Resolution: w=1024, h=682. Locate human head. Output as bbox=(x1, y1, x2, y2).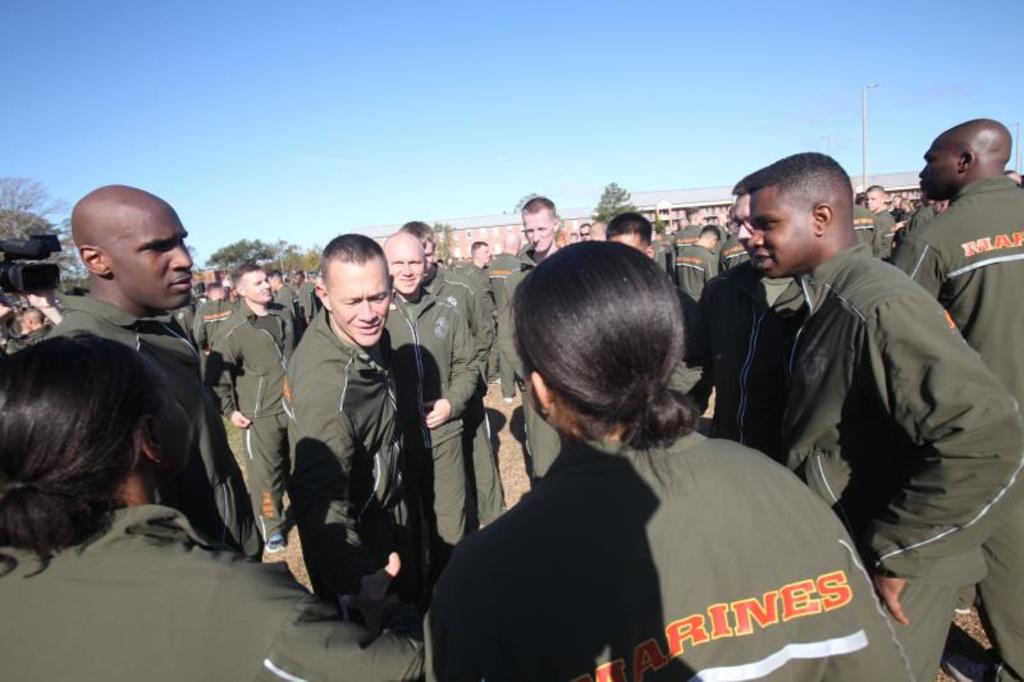
bbox=(746, 150, 854, 274).
